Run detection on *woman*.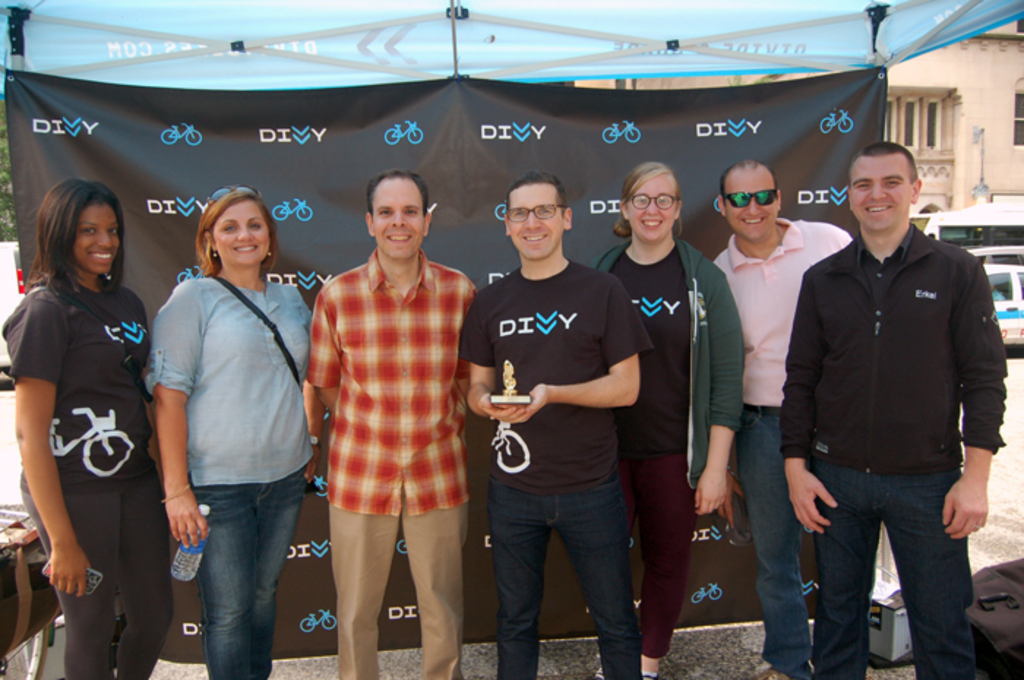
Result: rect(12, 159, 168, 661).
